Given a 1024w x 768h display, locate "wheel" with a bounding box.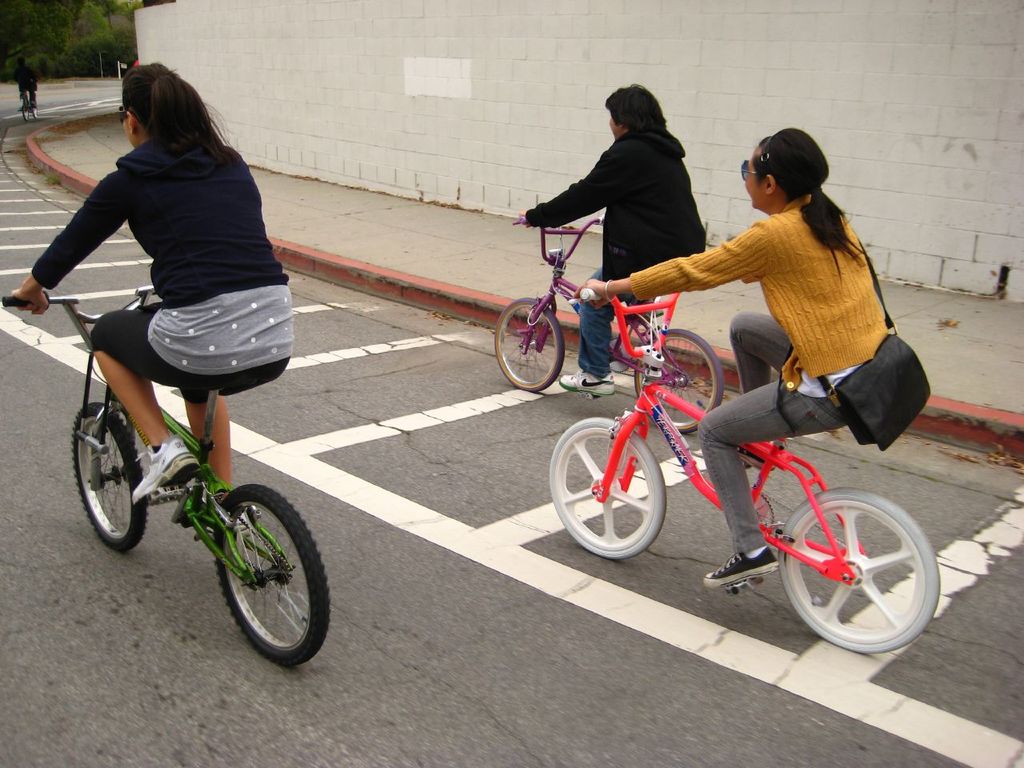
Located: [x1=73, y1=401, x2=149, y2=553].
